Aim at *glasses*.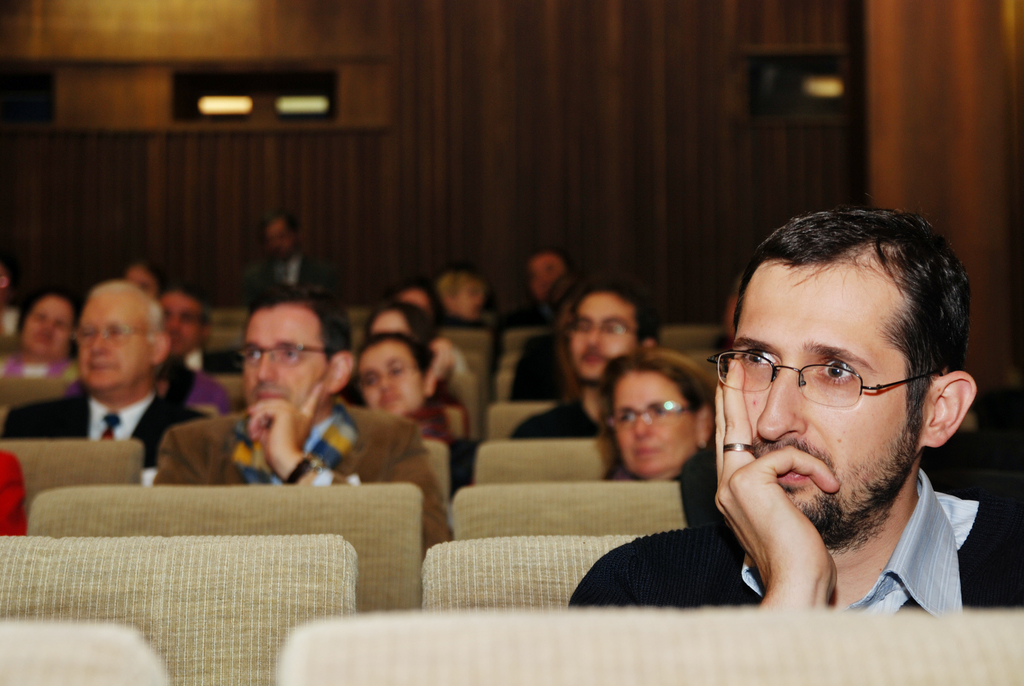
Aimed at 565,323,639,340.
